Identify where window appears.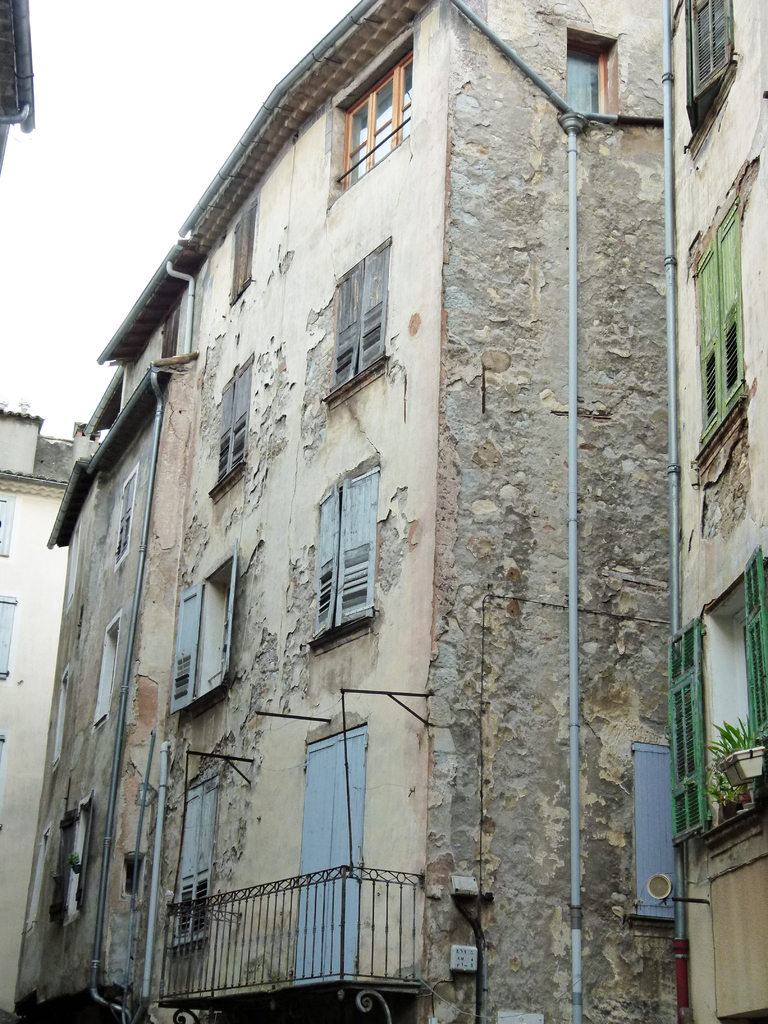
Appears at rect(51, 802, 88, 945).
